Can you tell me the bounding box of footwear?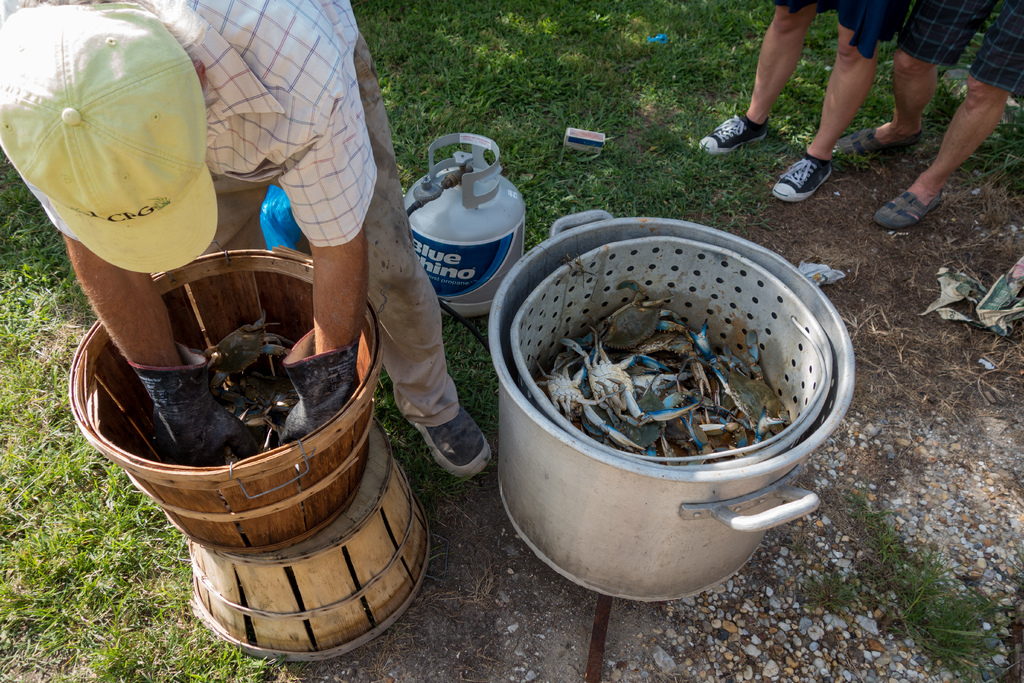
833:120:926:153.
